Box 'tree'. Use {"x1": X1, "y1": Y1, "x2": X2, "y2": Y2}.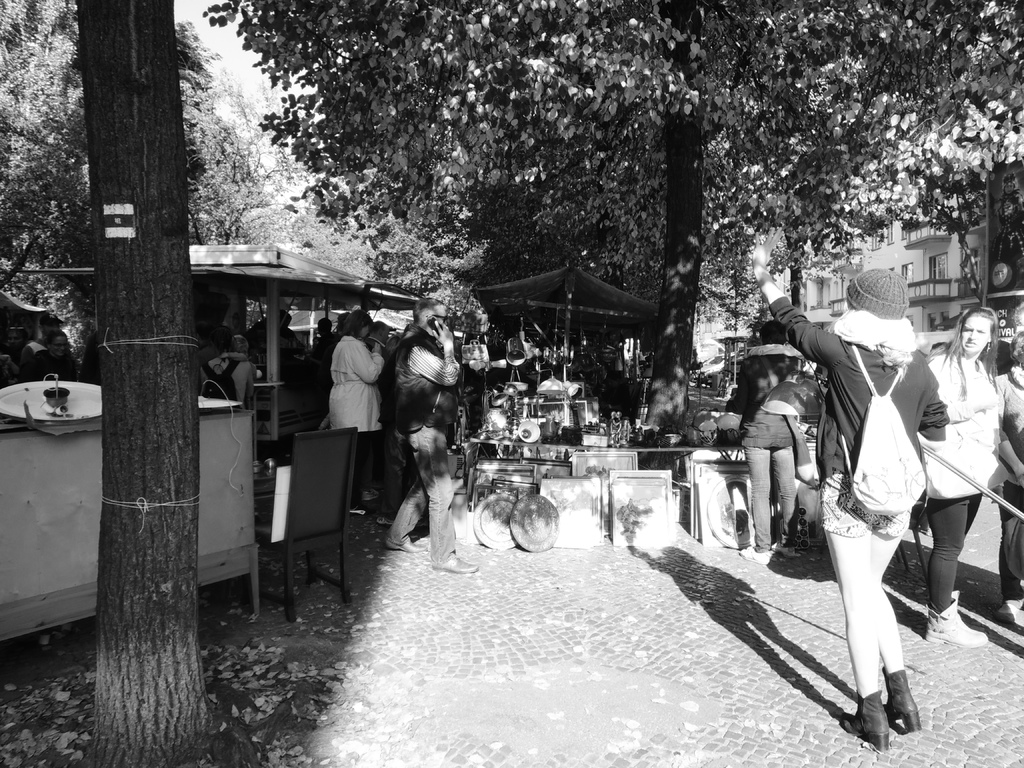
{"x1": 0, "y1": 3, "x2": 283, "y2": 383}.
